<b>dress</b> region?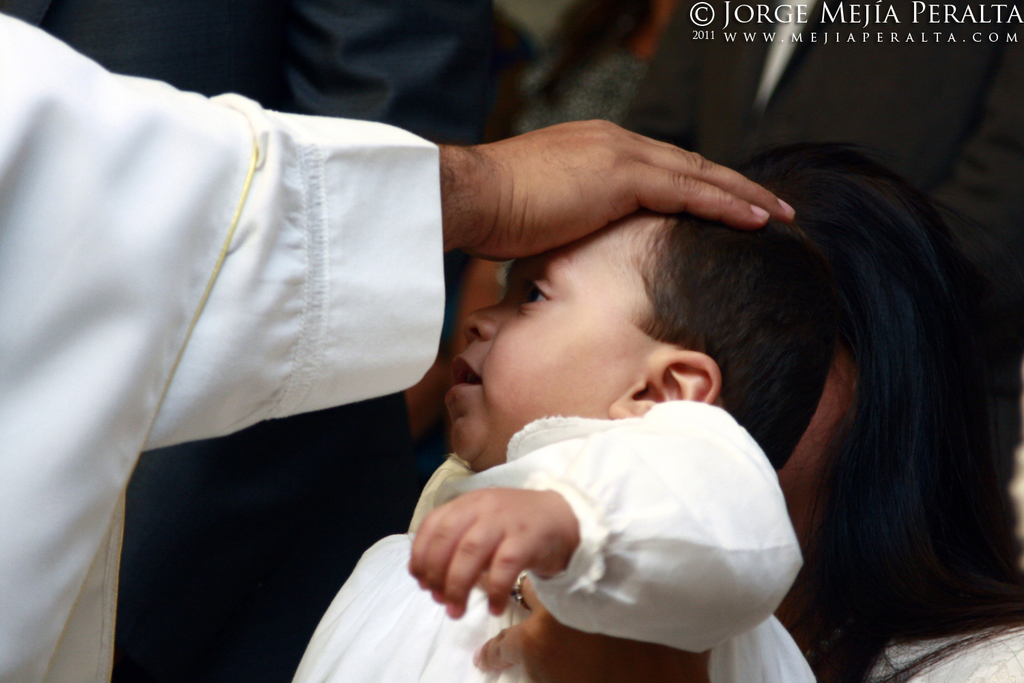
box(288, 399, 815, 682)
